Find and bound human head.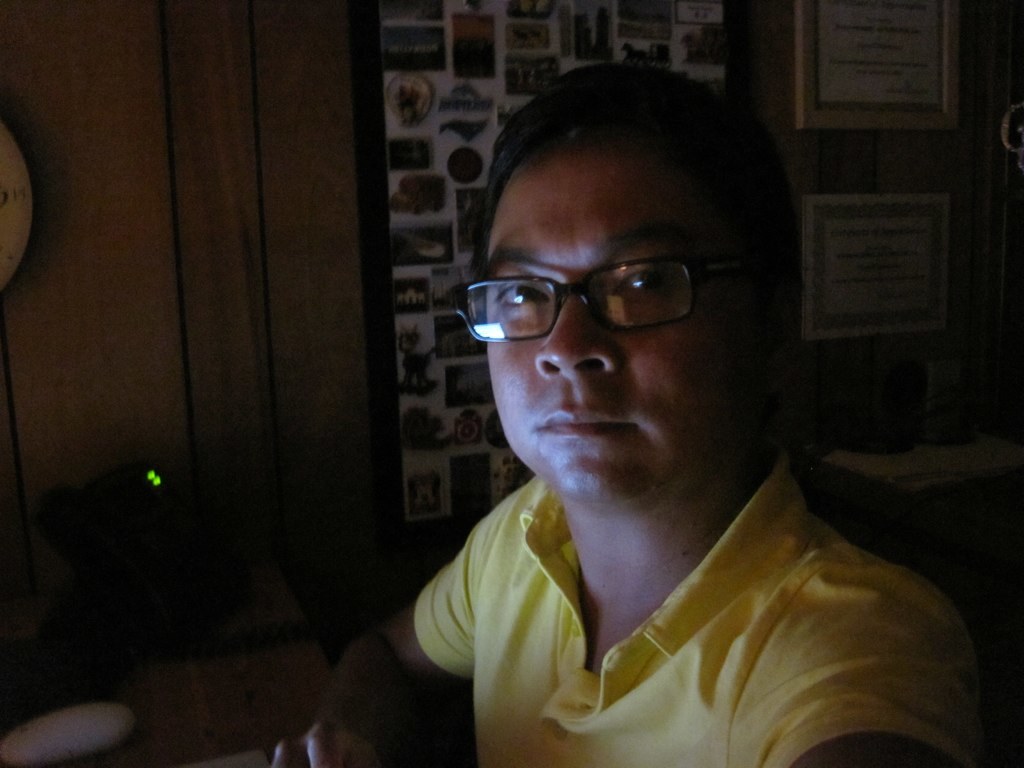
Bound: 452:73:783:513.
